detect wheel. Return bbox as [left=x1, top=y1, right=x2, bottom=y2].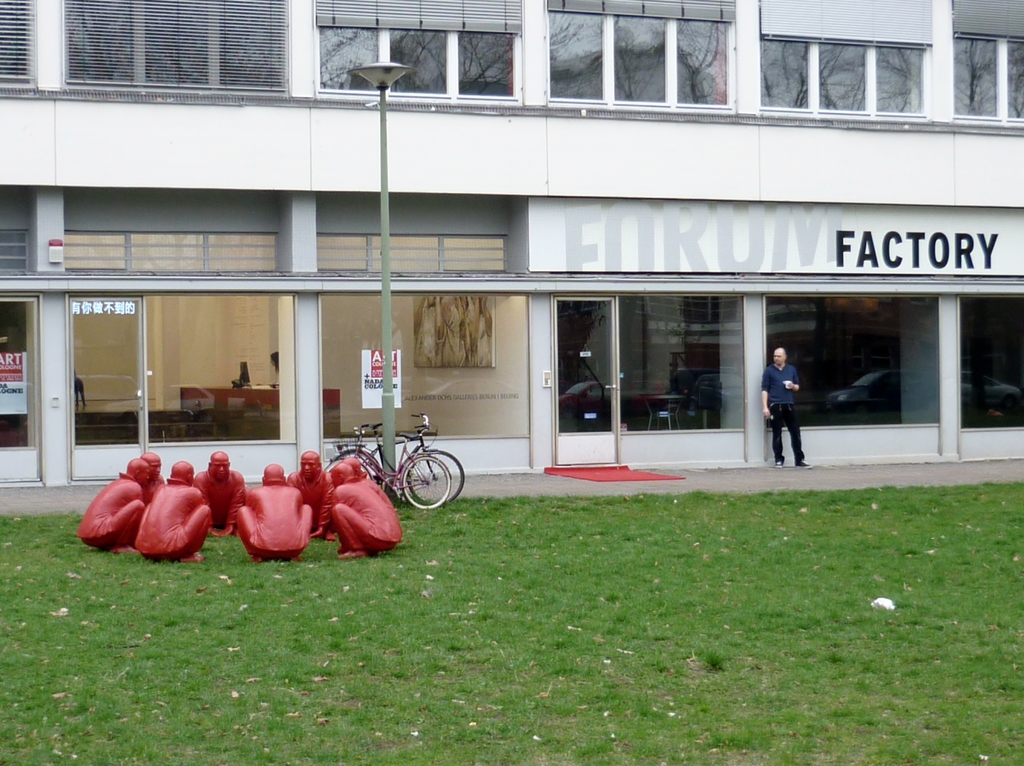
[left=326, top=452, right=378, bottom=487].
